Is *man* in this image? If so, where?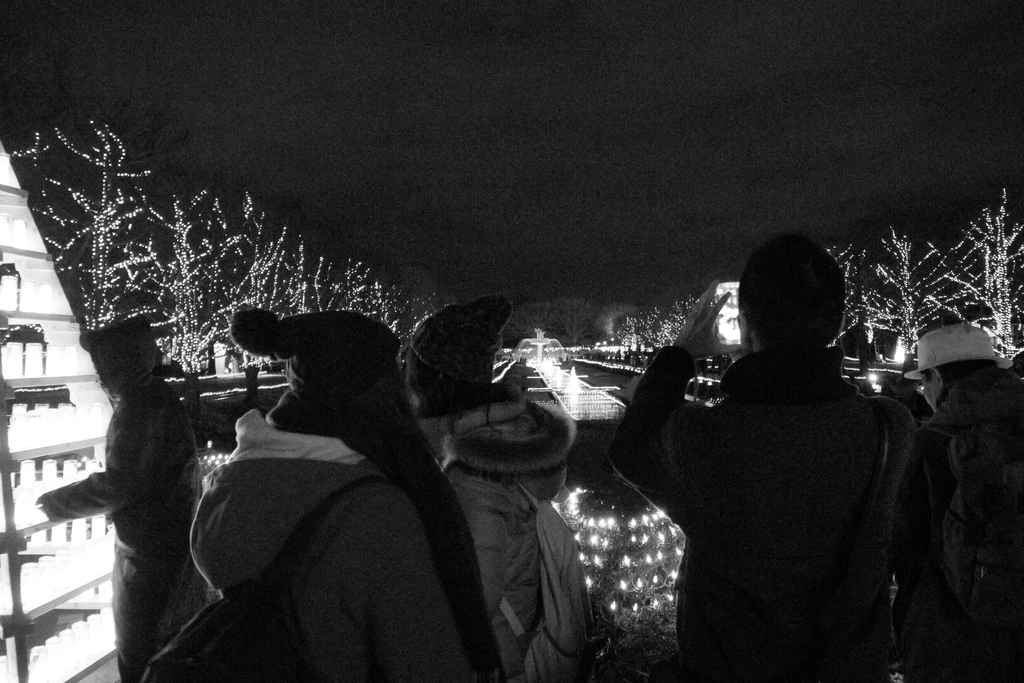
Yes, at box(589, 231, 956, 681).
